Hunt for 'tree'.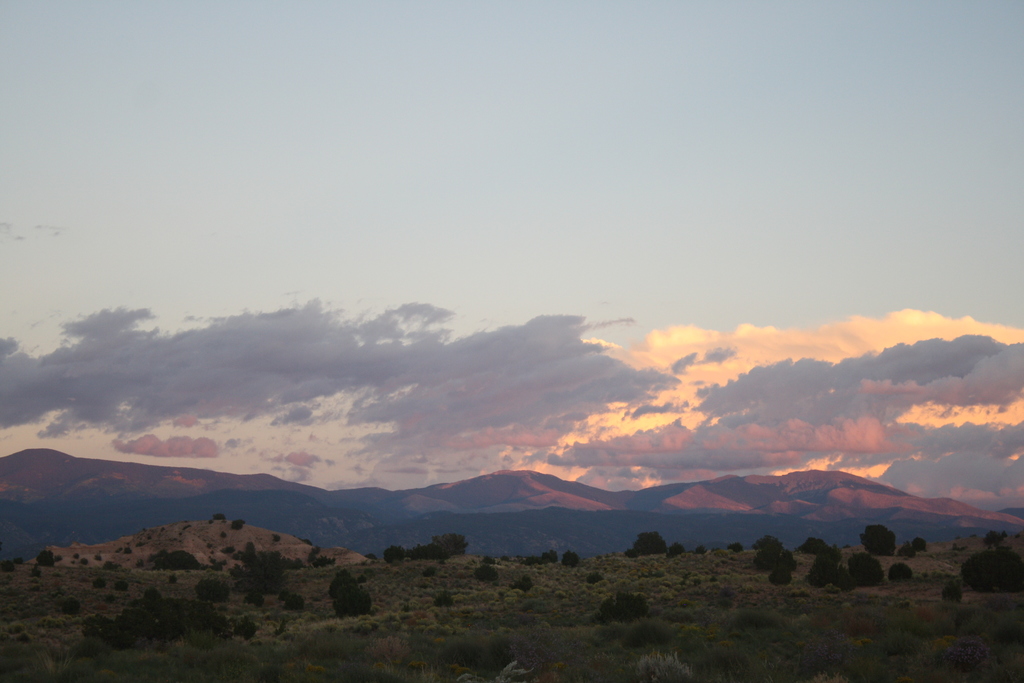
Hunted down at l=77, t=582, r=261, b=656.
